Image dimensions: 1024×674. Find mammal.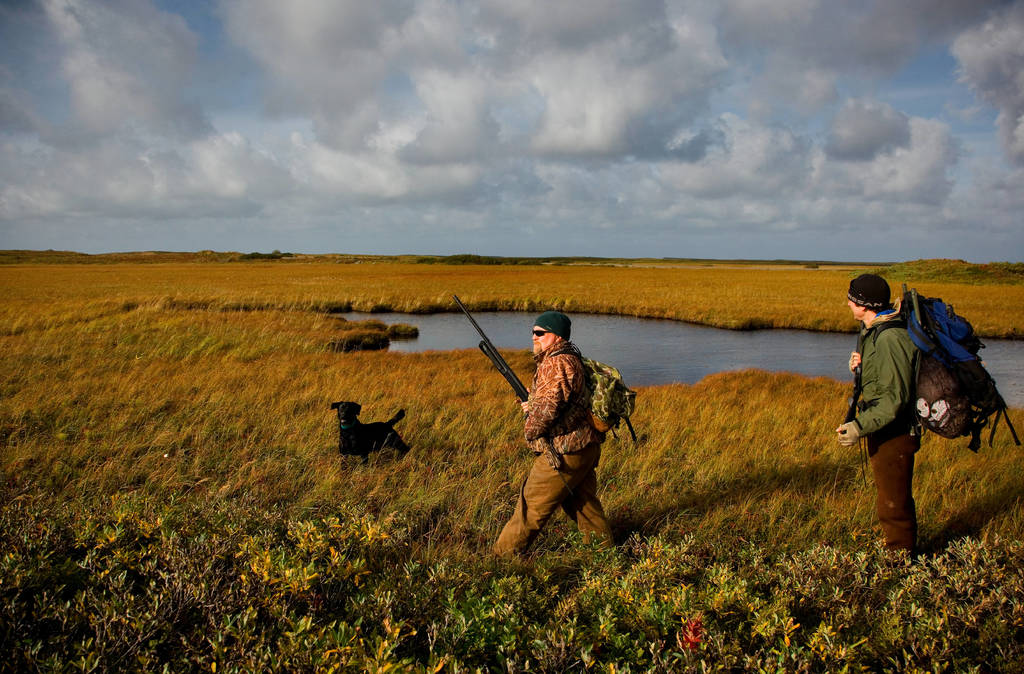
select_region(490, 308, 616, 563).
